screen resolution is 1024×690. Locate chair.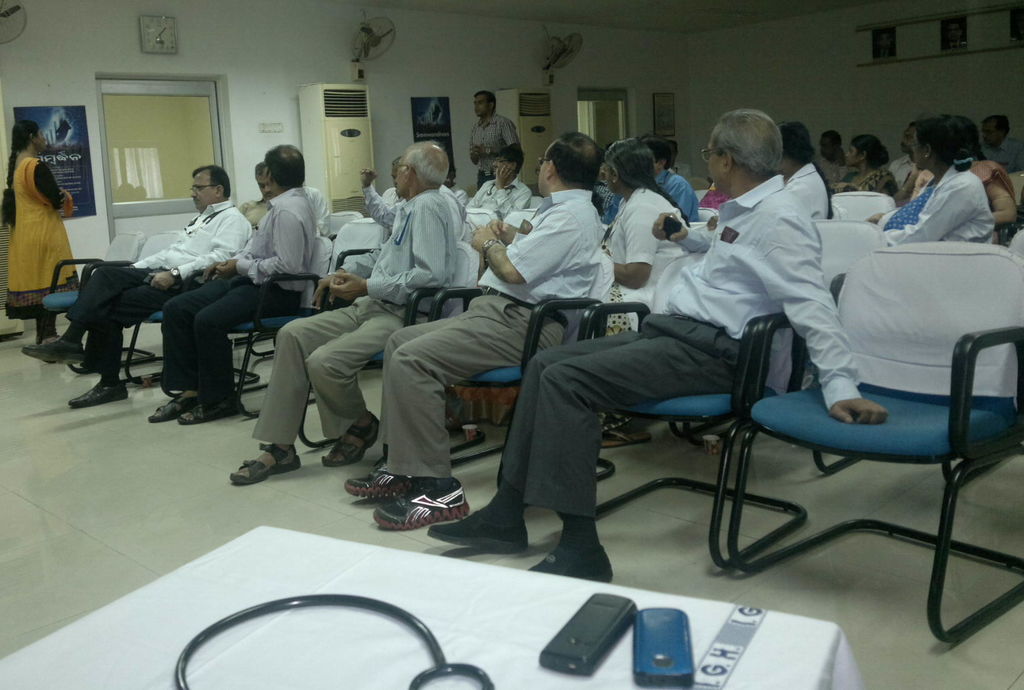
bbox=(40, 232, 137, 319).
